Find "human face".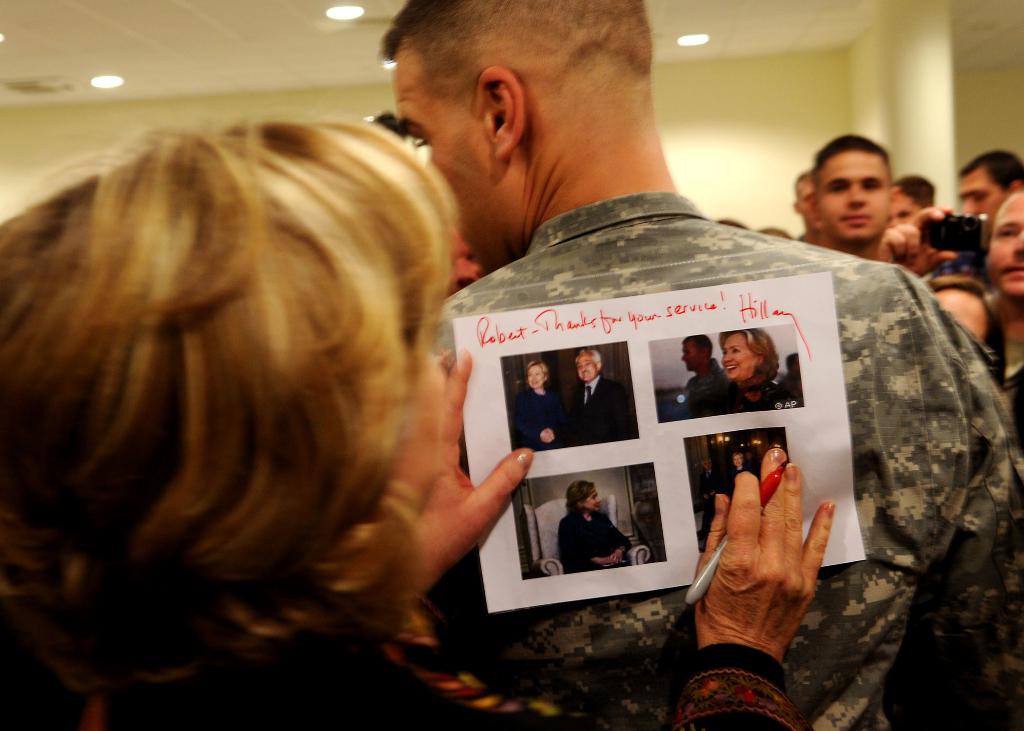
<bbox>719, 333, 749, 379</bbox>.
